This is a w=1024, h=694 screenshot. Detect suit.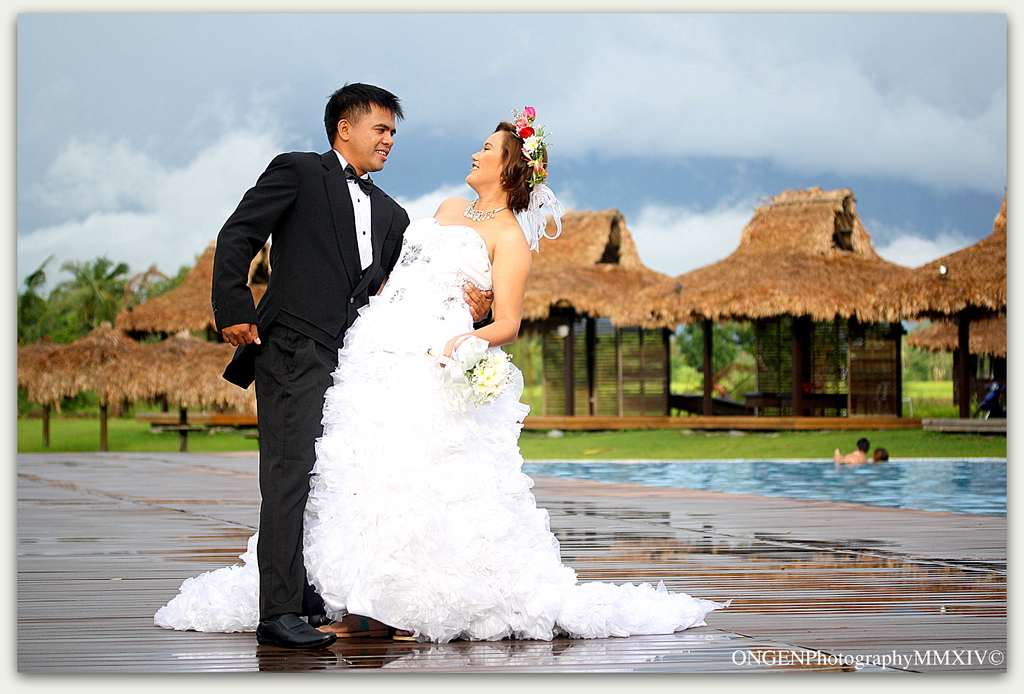
region(207, 104, 398, 624).
